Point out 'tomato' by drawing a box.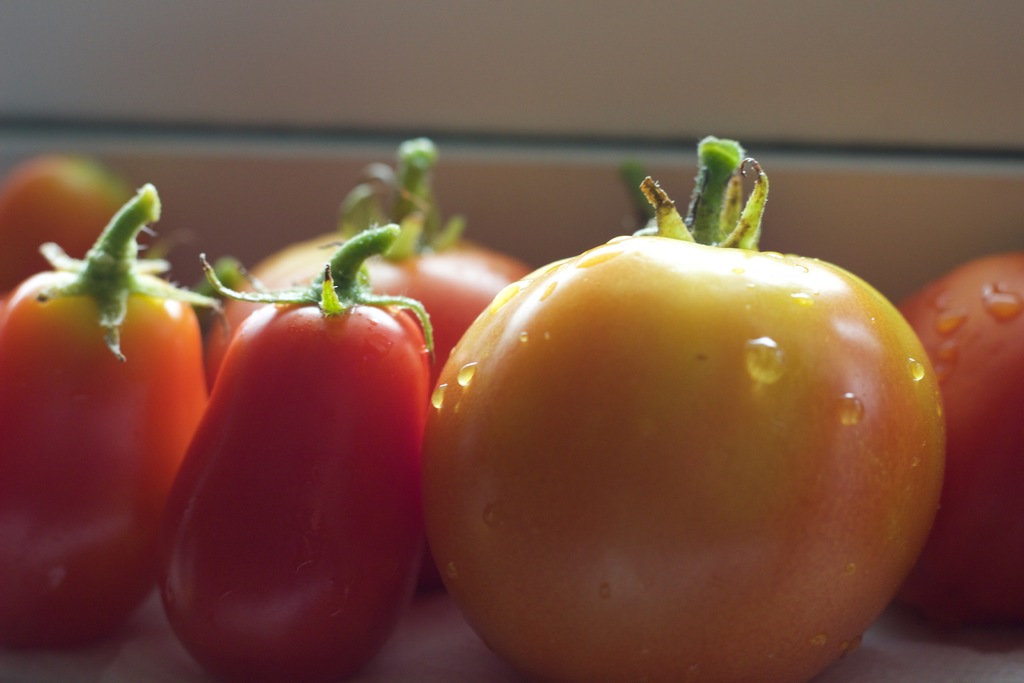
3:178:224:650.
